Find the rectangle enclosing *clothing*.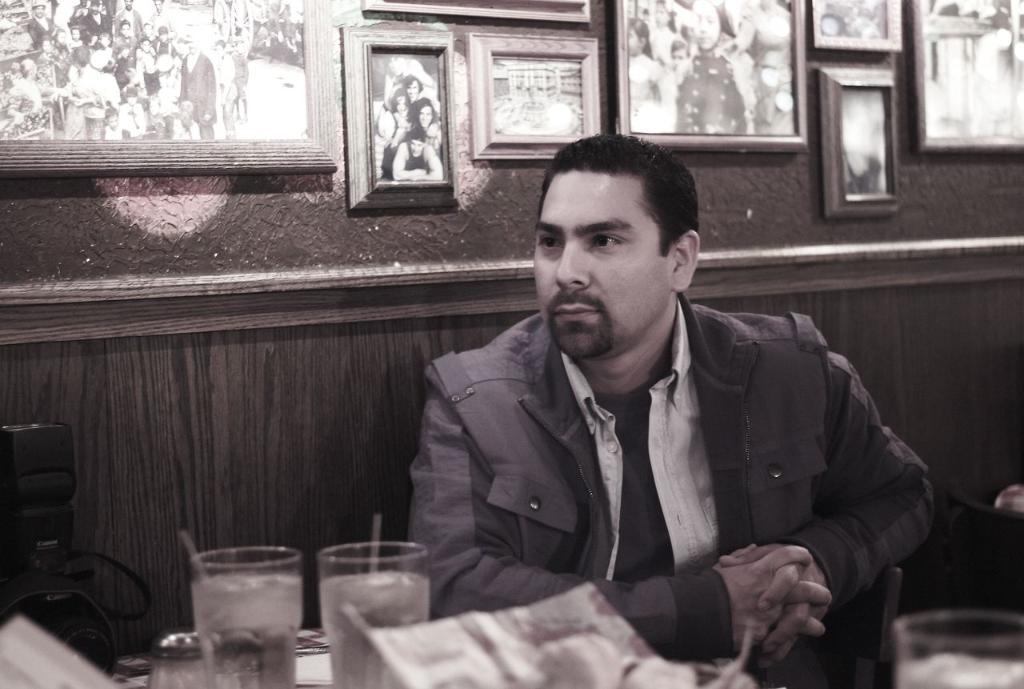
l=405, t=287, r=946, b=688.
